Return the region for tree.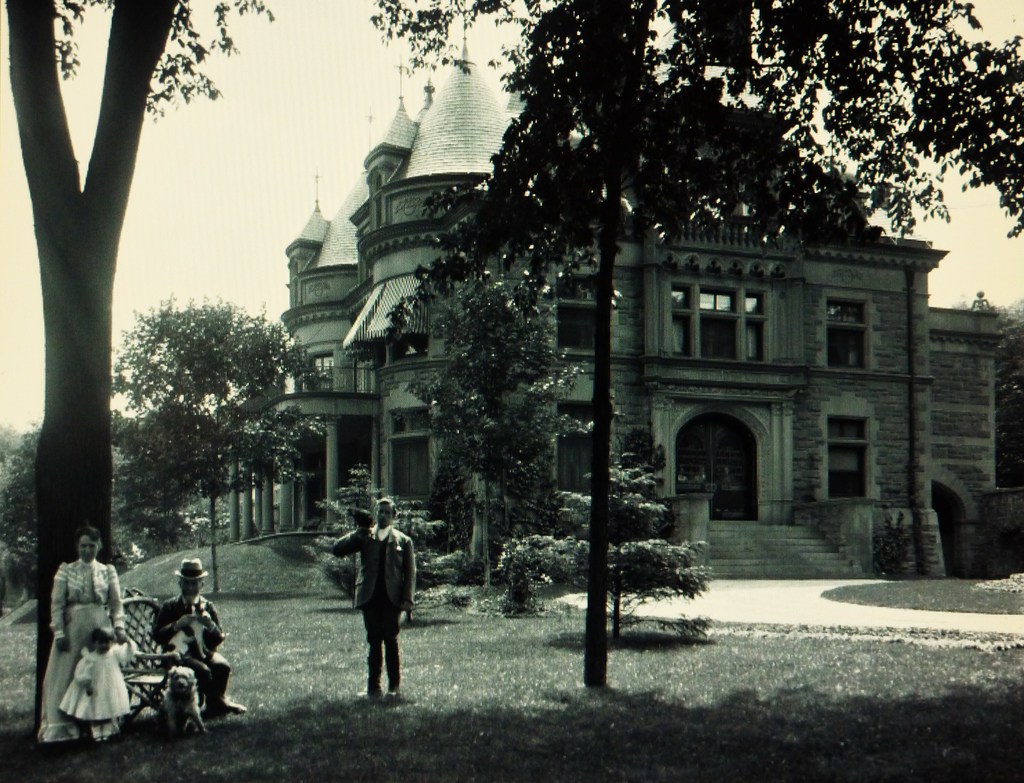
x1=961 y1=295 x2=1023 y2=488.
